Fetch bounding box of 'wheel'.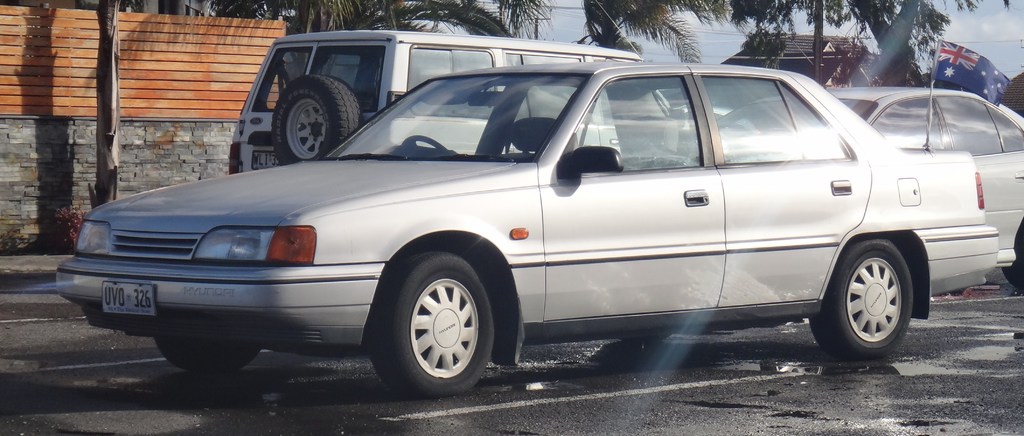
Bbox: <bbox>378, 257, 495, 388</bbox>.
